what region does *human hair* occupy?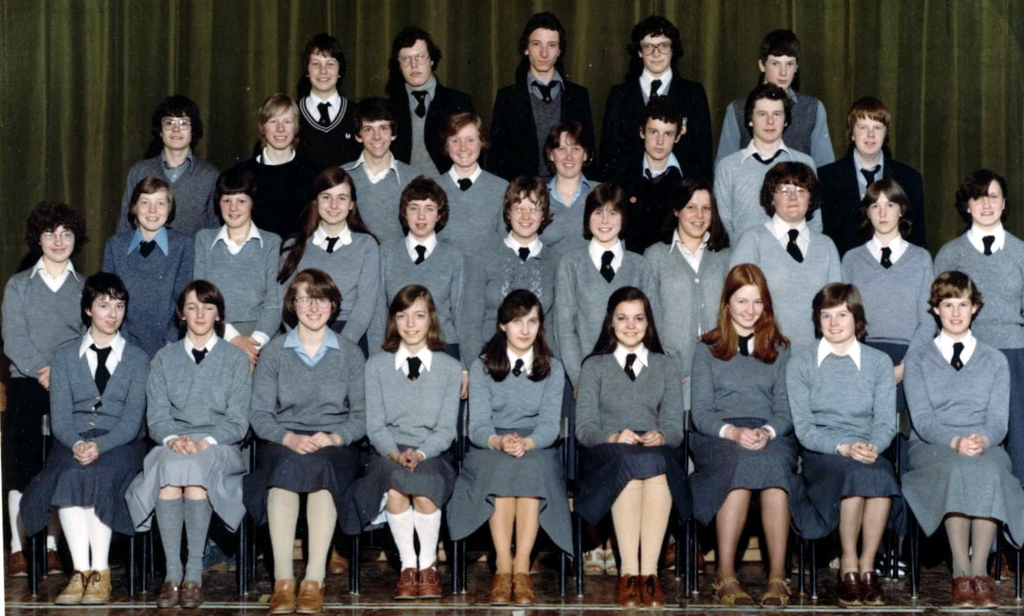
BBox(581, 285, 666, 366).
